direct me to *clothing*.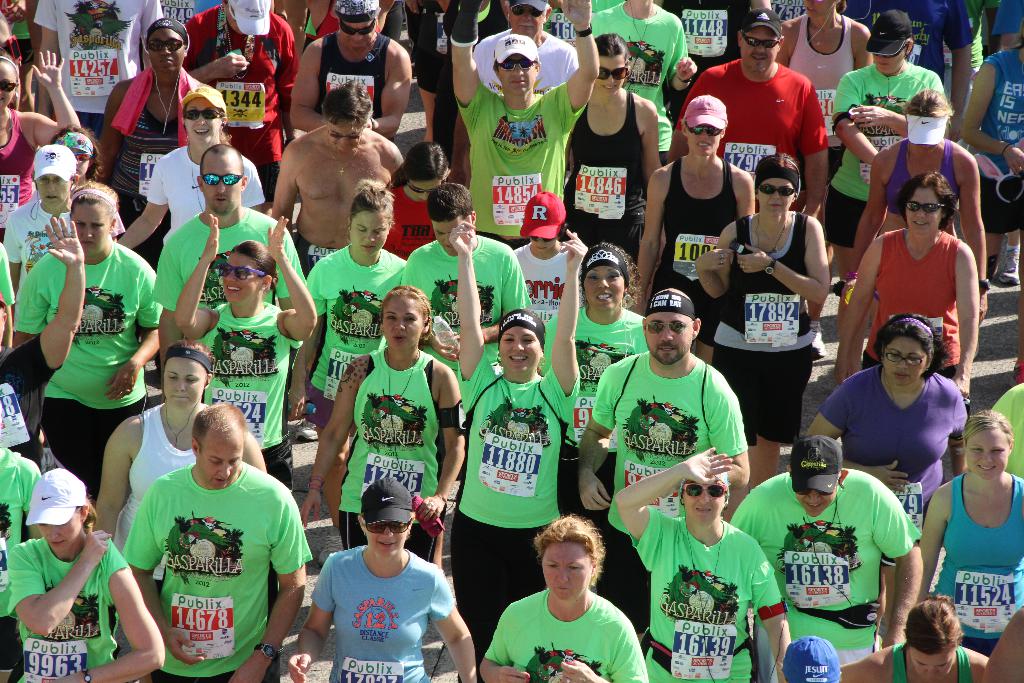
Direction: select_region(456, 349, 583, 654).
